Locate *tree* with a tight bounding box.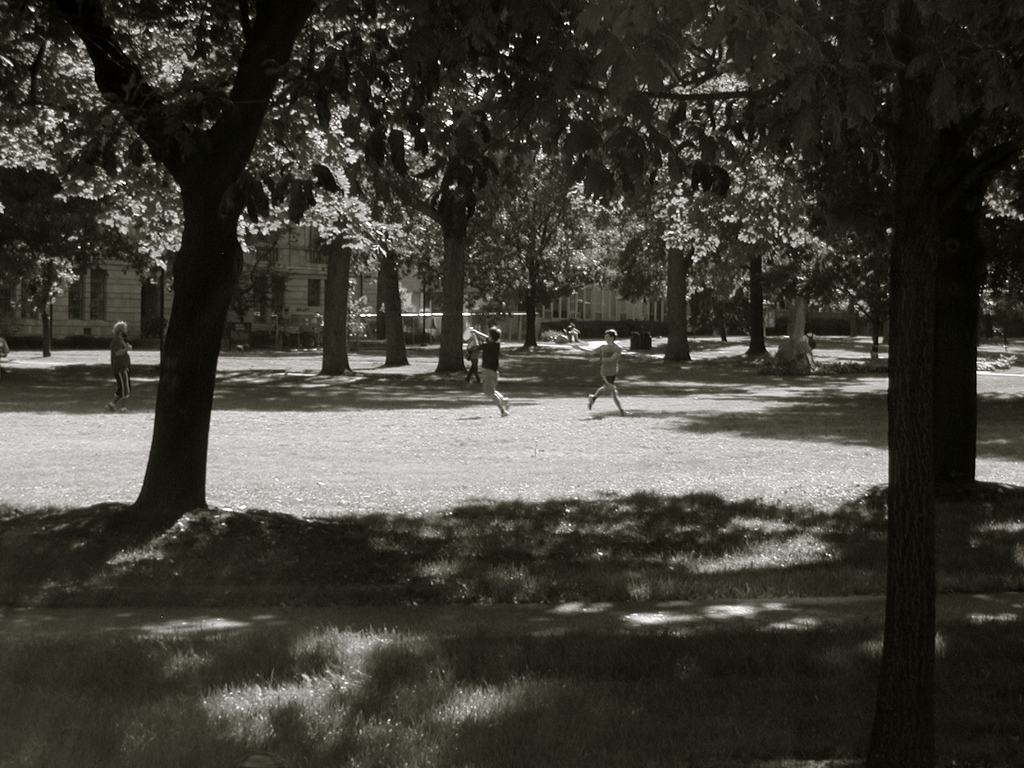
[x1=37, y1=5, x2=330, y2=530].
